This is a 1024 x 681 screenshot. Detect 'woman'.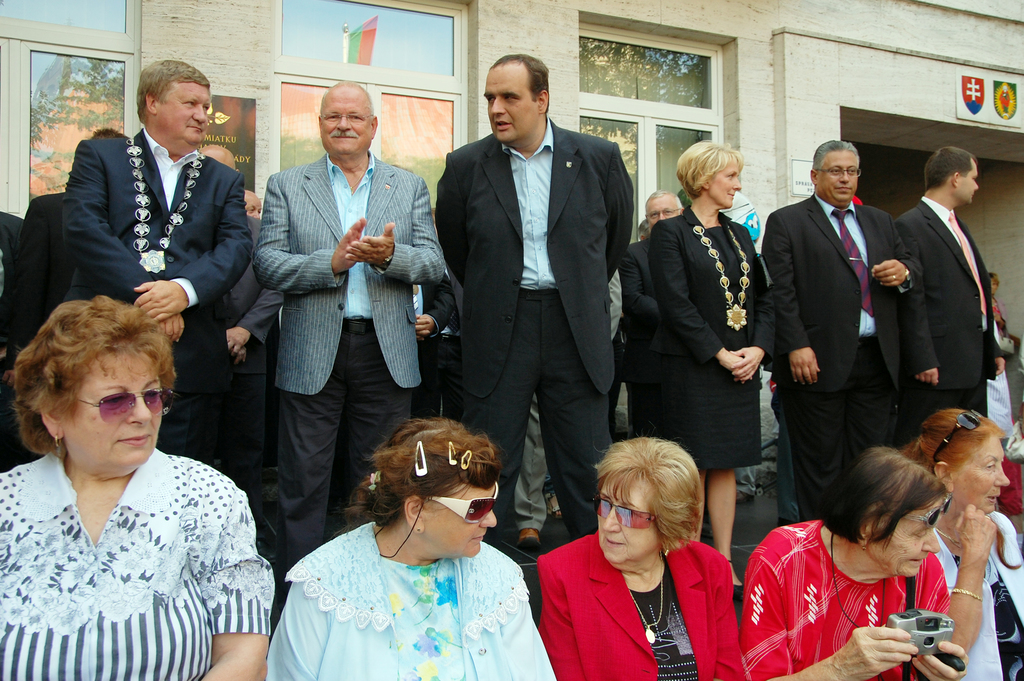
<region>645, 138, 775, 587</region>.
